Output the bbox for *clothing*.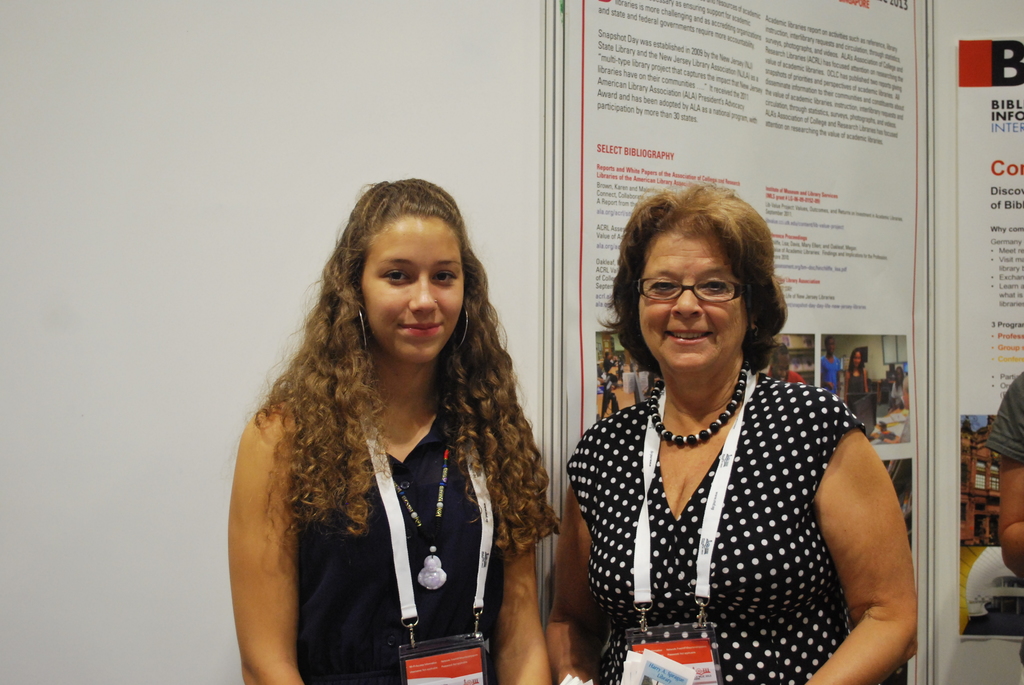
(294, 384, 506, 684).
